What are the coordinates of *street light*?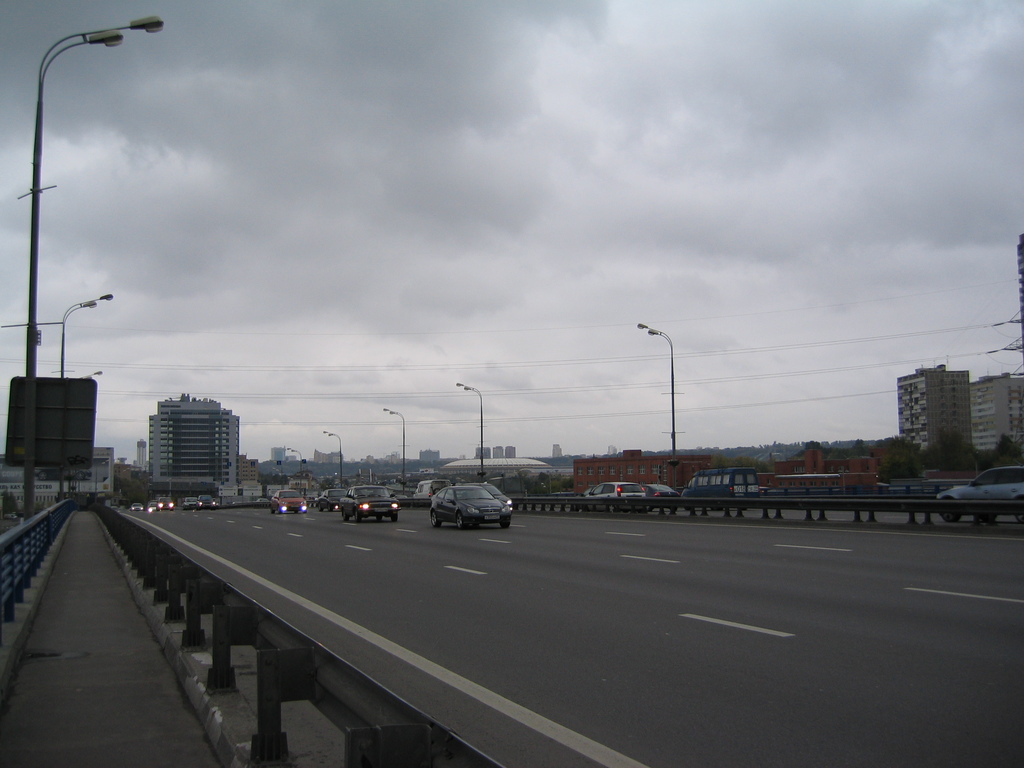
box=[320, 428, 346, 484].
